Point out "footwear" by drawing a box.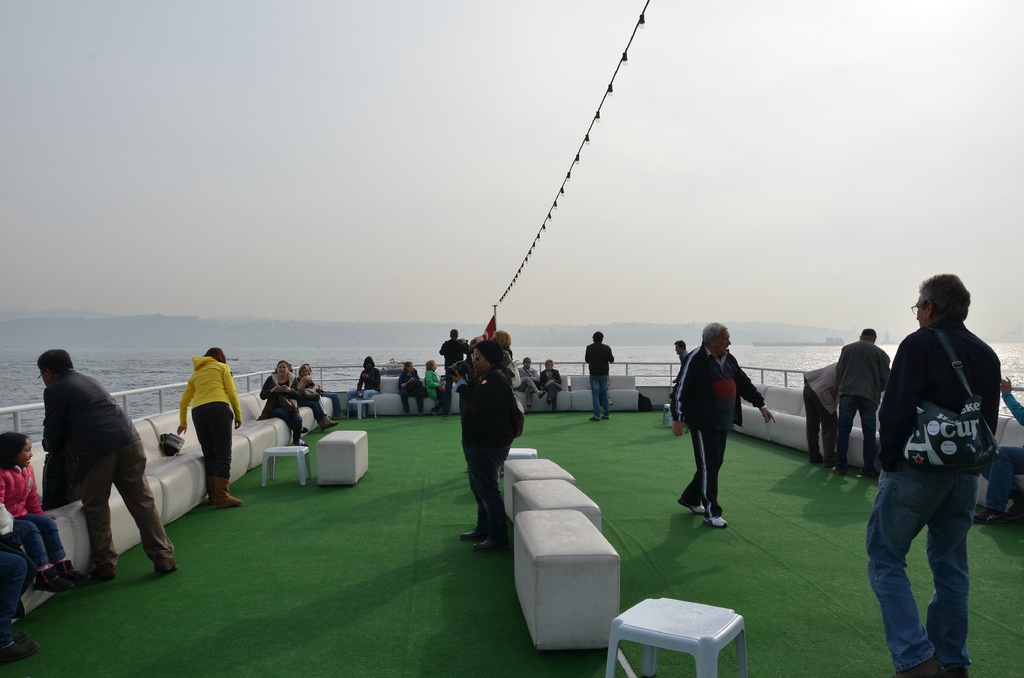
<box>296,437,308,447</box>.
